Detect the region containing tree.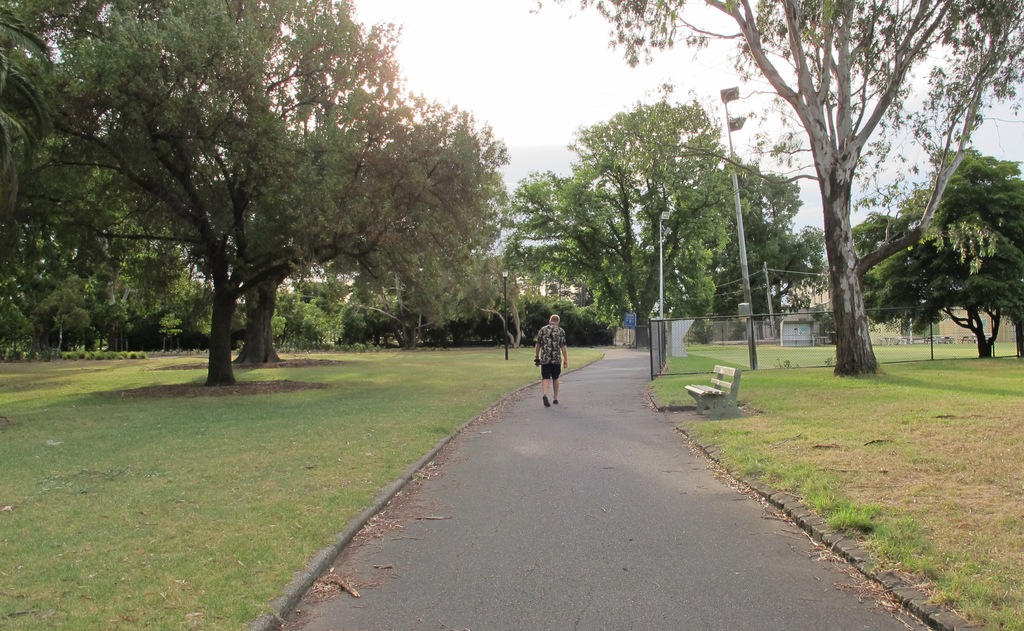
detection(642, 156, 831, 317).
